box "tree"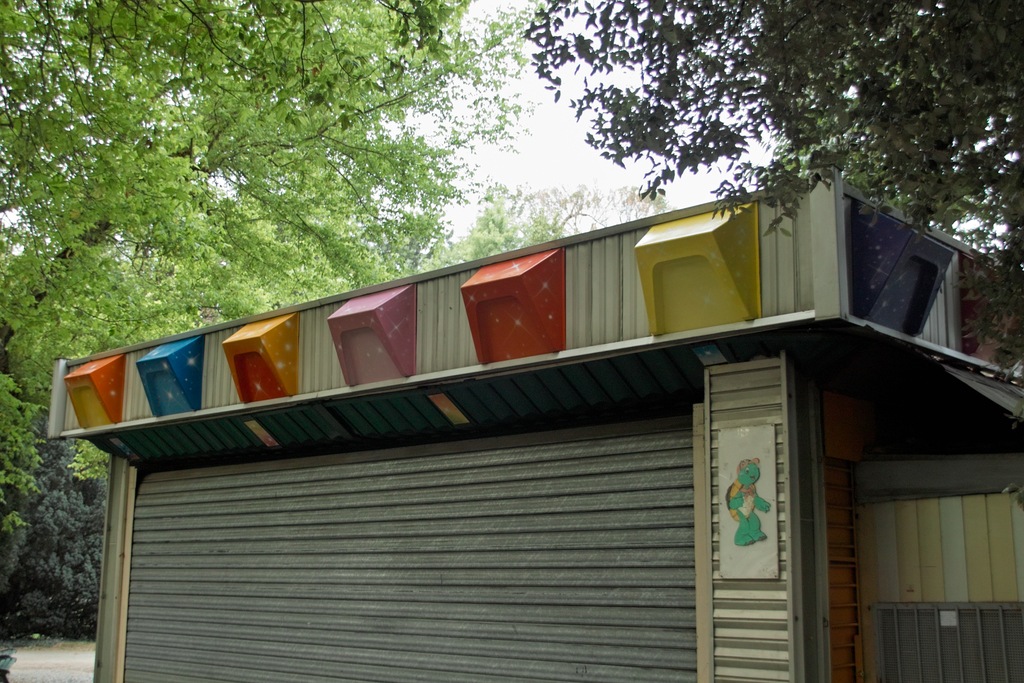
(0,427,122,643)
